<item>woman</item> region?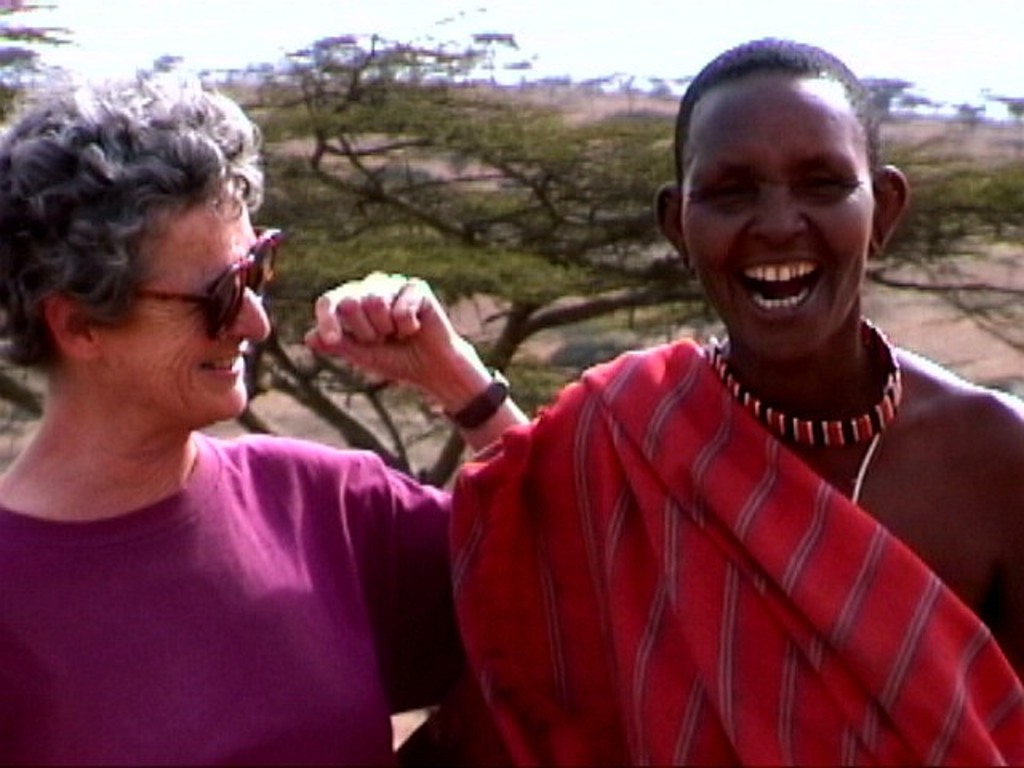
[left=0, top=110, right=490, bottom=763]
